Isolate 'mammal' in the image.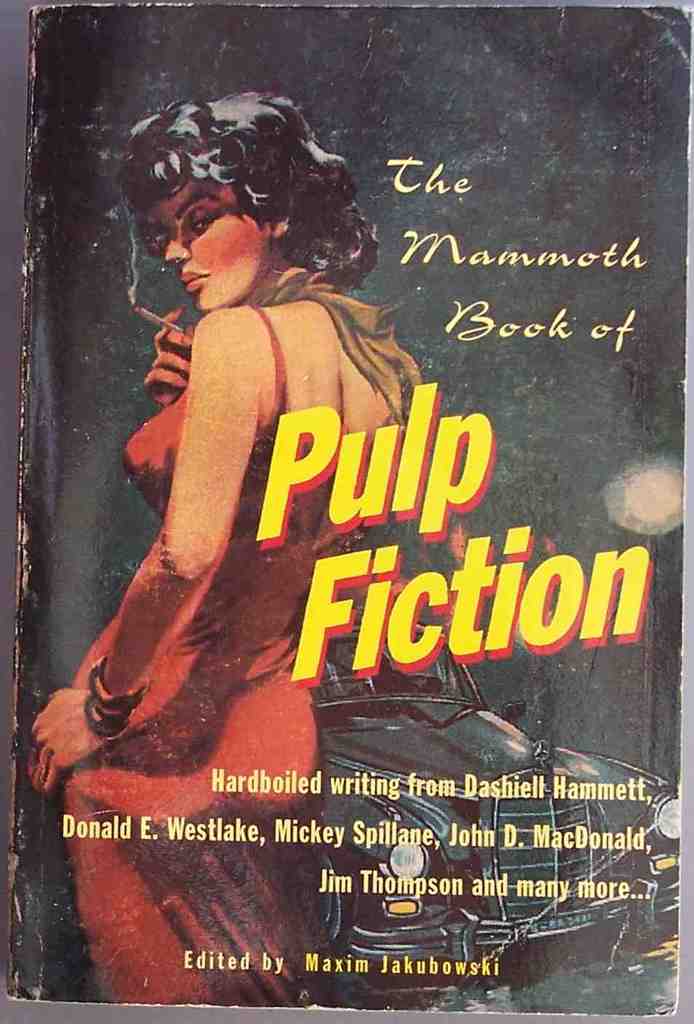
Isolated region: (x1=40, y1=80, x2=435, y2=1001).
